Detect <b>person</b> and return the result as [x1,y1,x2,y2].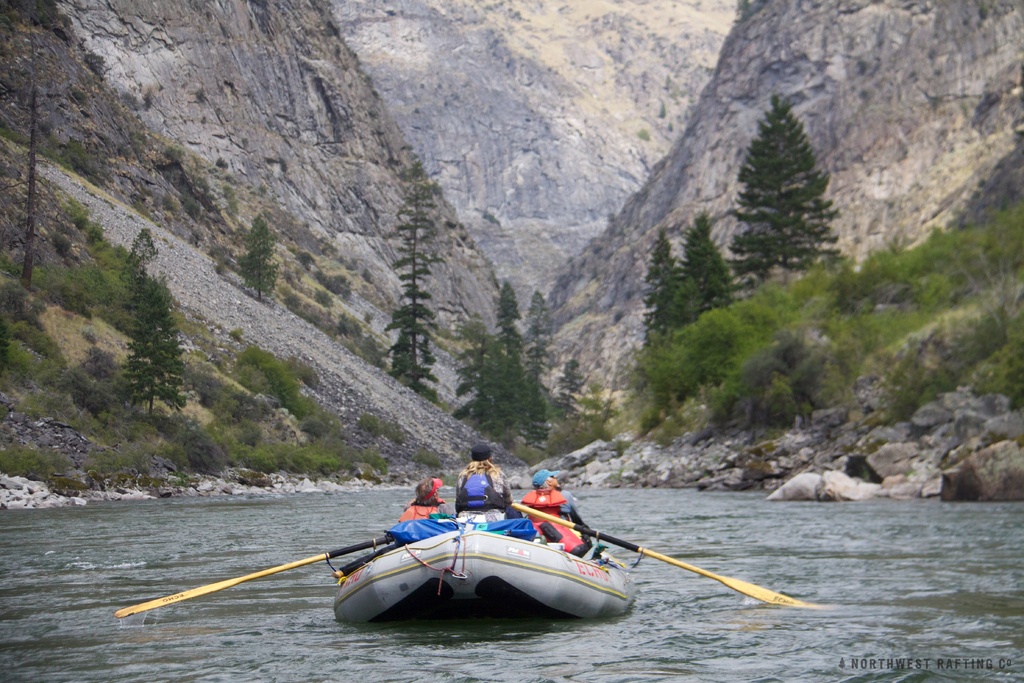
[390,475,449,521].
